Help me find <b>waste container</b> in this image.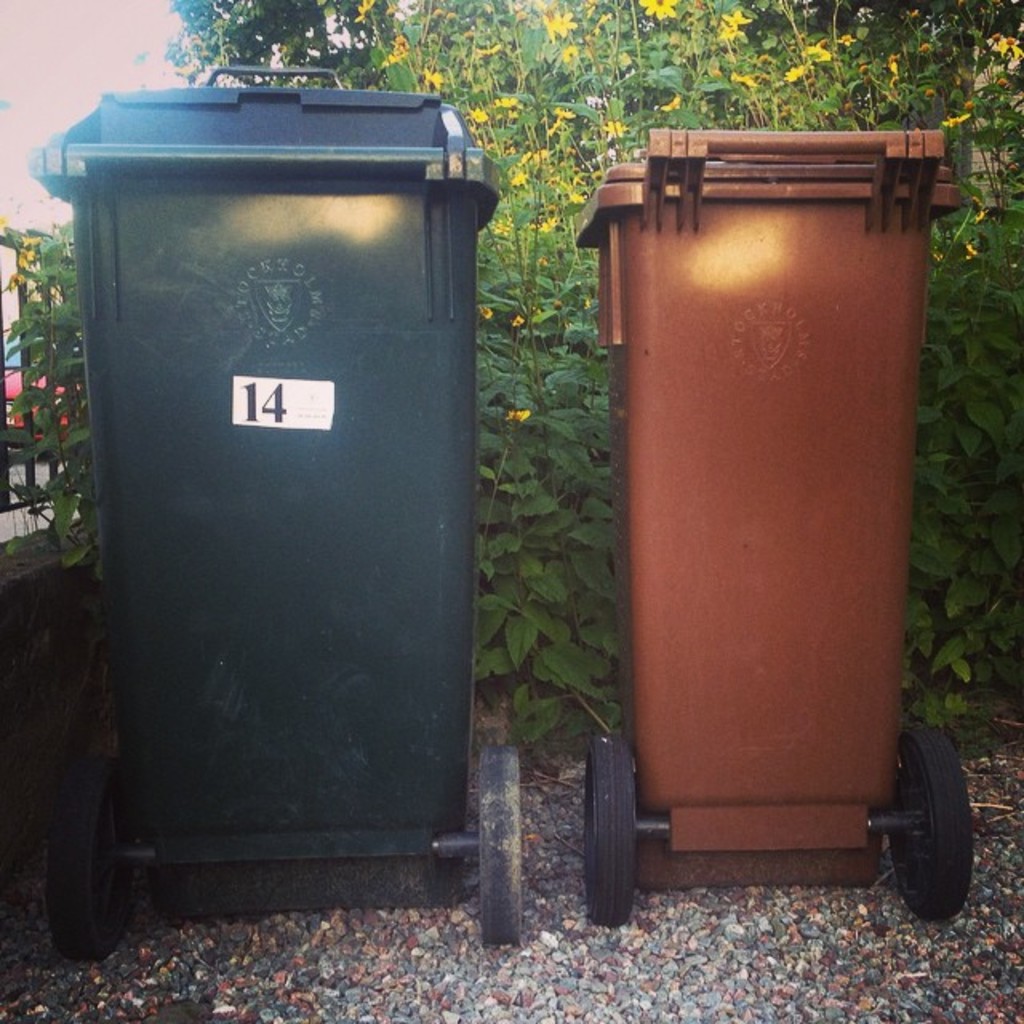
Found it: bbox=(59, 122, 496, 928).
